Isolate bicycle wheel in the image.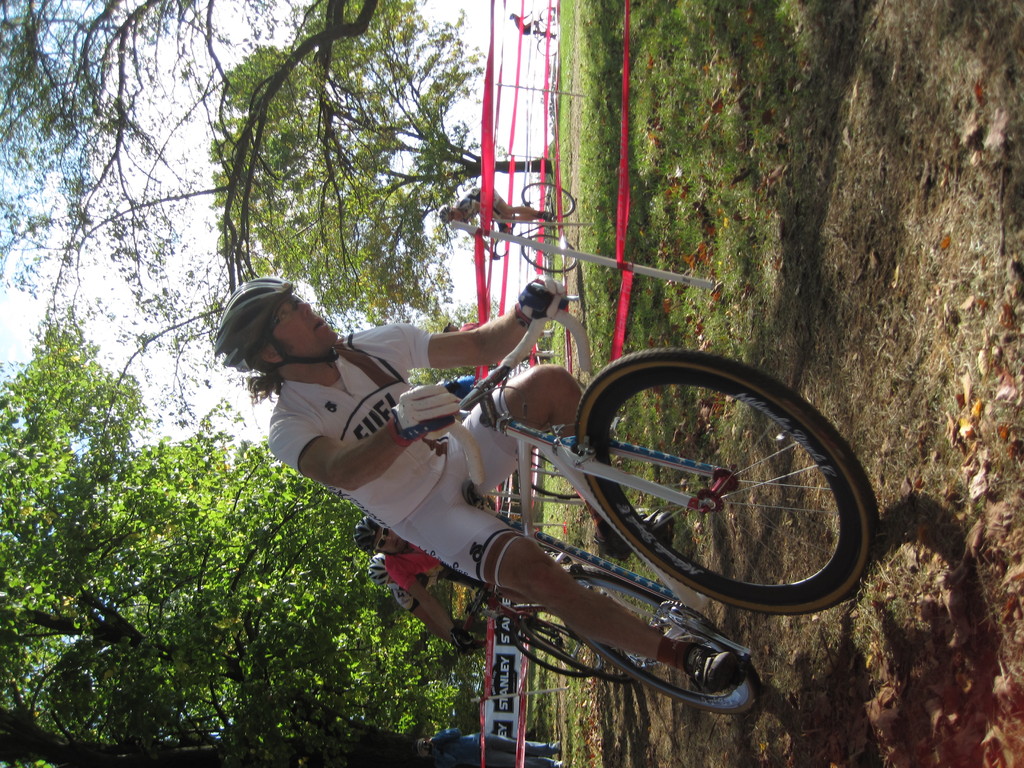
Isolated region: locate(535, 29, 557, 56).
